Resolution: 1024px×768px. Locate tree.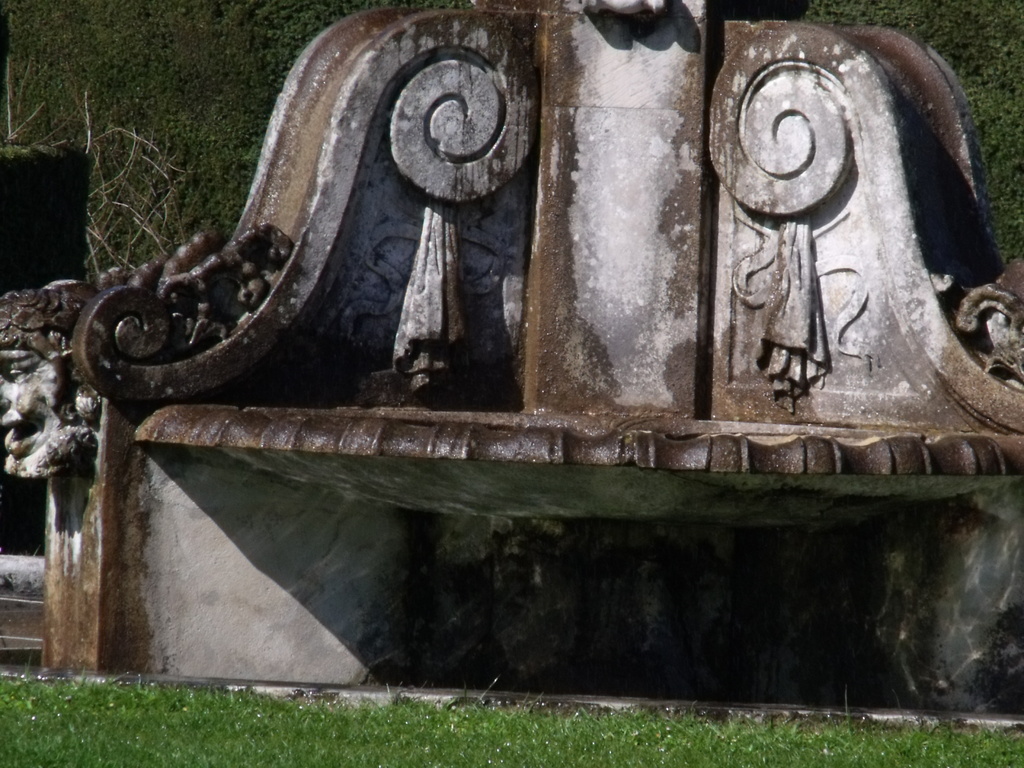
Rect(3, 0, 397, 282).
